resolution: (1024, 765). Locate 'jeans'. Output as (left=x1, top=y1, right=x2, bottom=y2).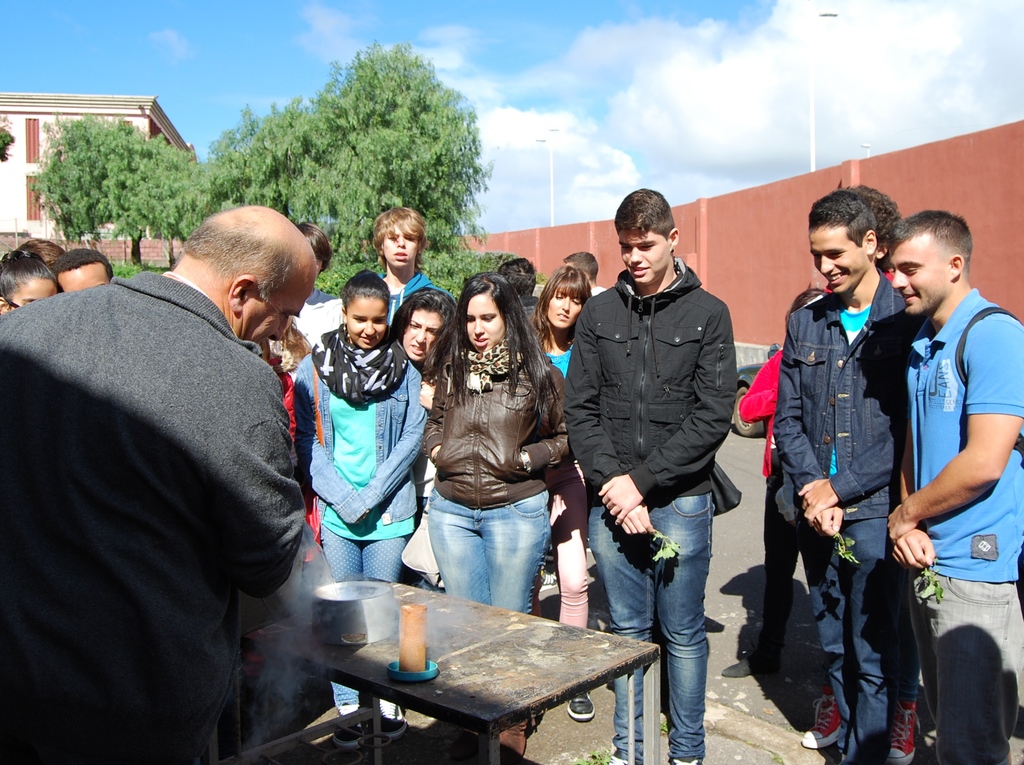
(left=427, top=490, right=552, bottom=614).
